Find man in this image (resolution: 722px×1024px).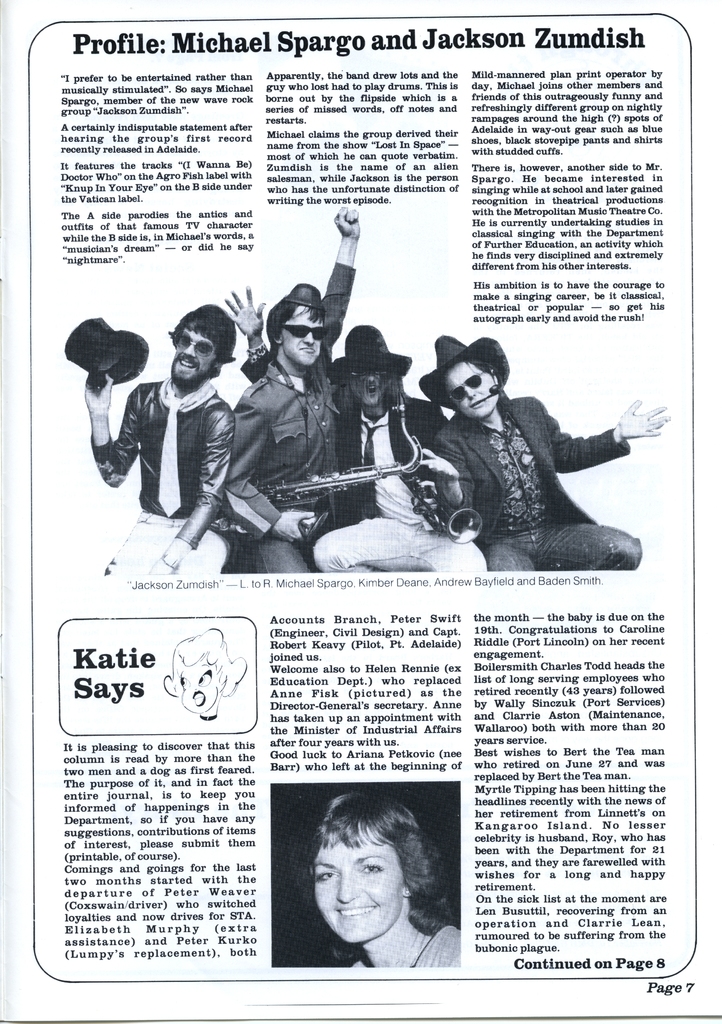
box=[231, 209, 358, 569].
